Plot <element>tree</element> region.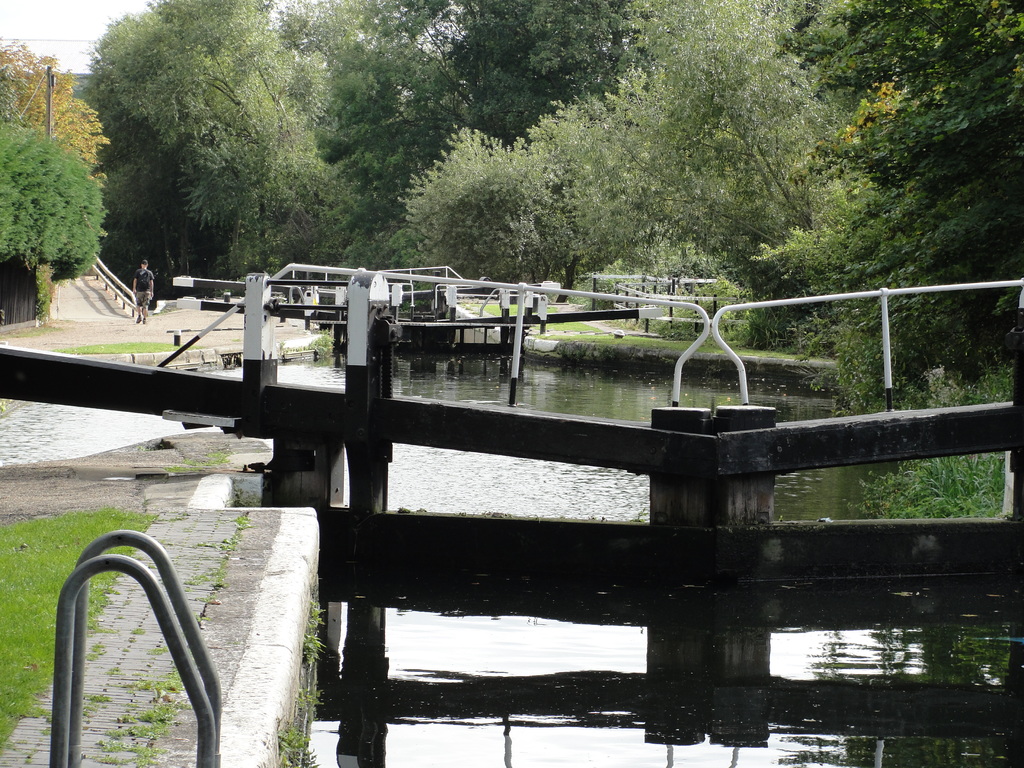
Plotted at (x1=746, y1=0, x2=1023, y2=373).
